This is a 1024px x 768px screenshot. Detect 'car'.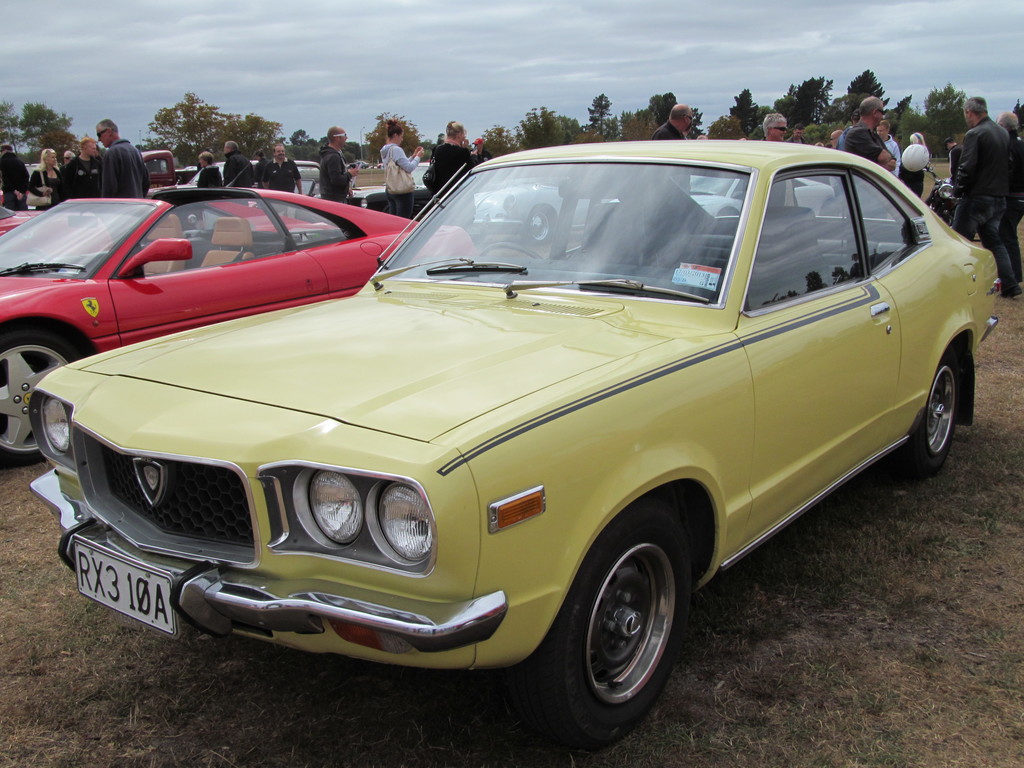
locate(466, 181, 614, 244).
